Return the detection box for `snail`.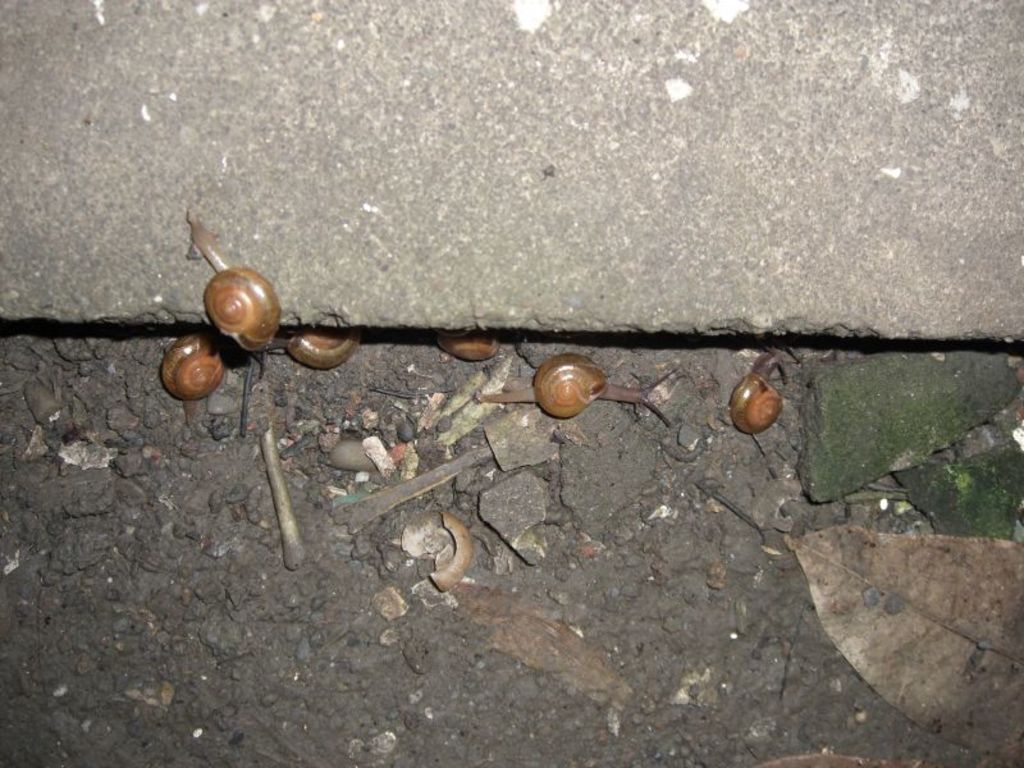
188, 212, 297, 378.
